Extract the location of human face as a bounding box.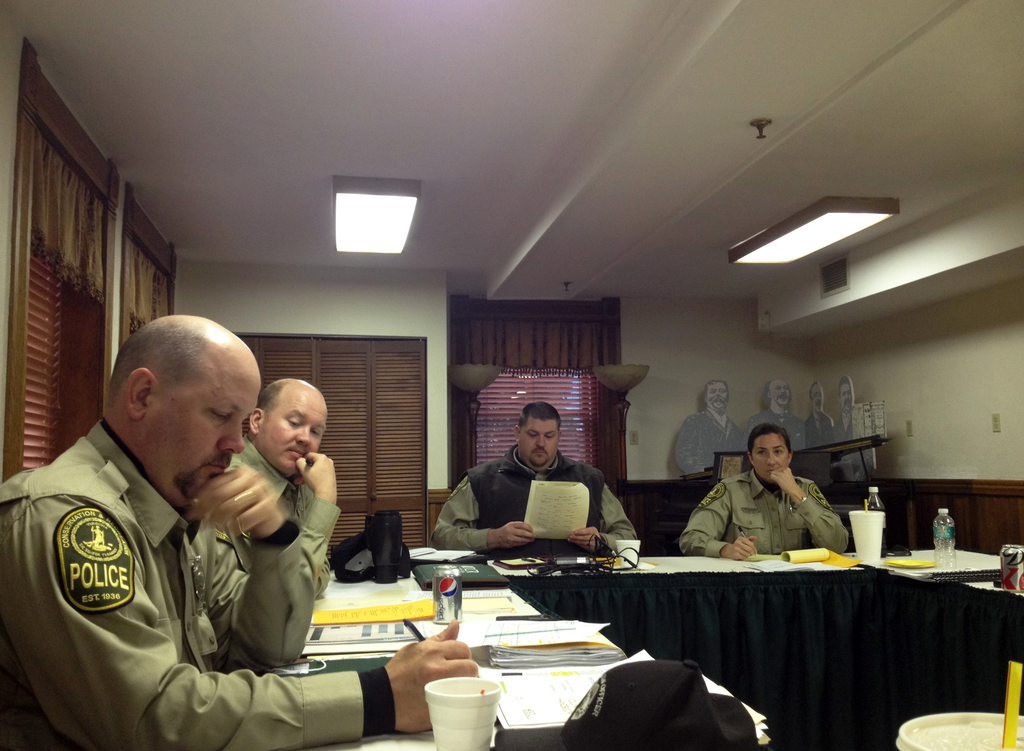
box(140, 384, 259, 512).
